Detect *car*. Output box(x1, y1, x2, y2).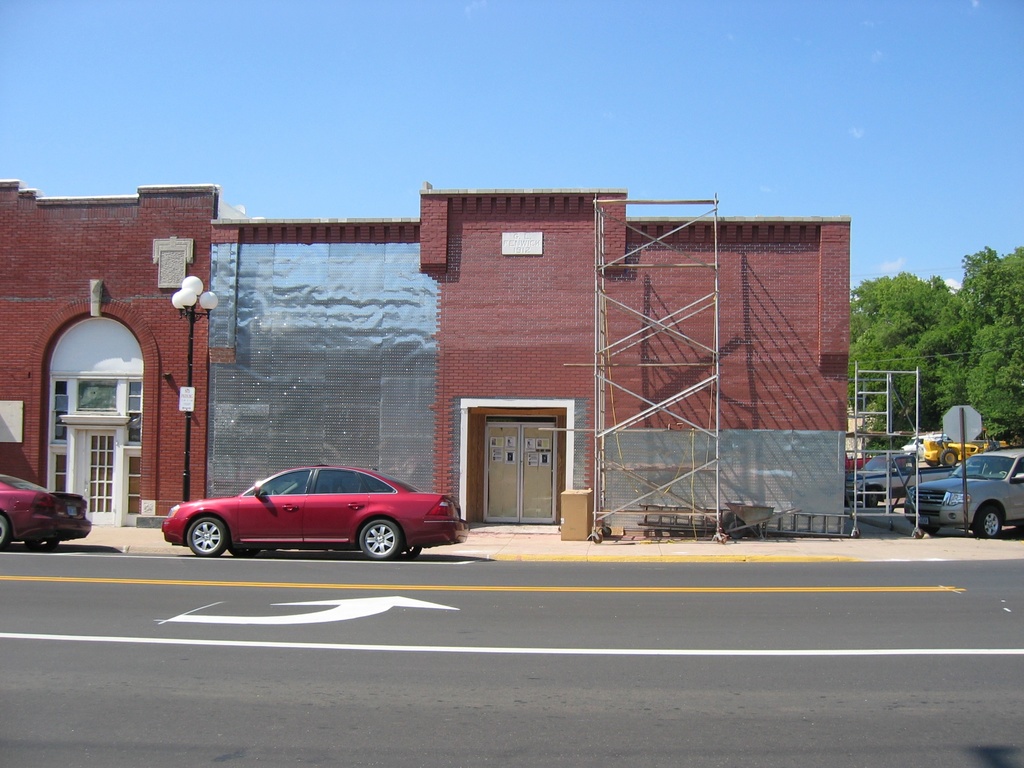
box(0, 474, 91, 552).
